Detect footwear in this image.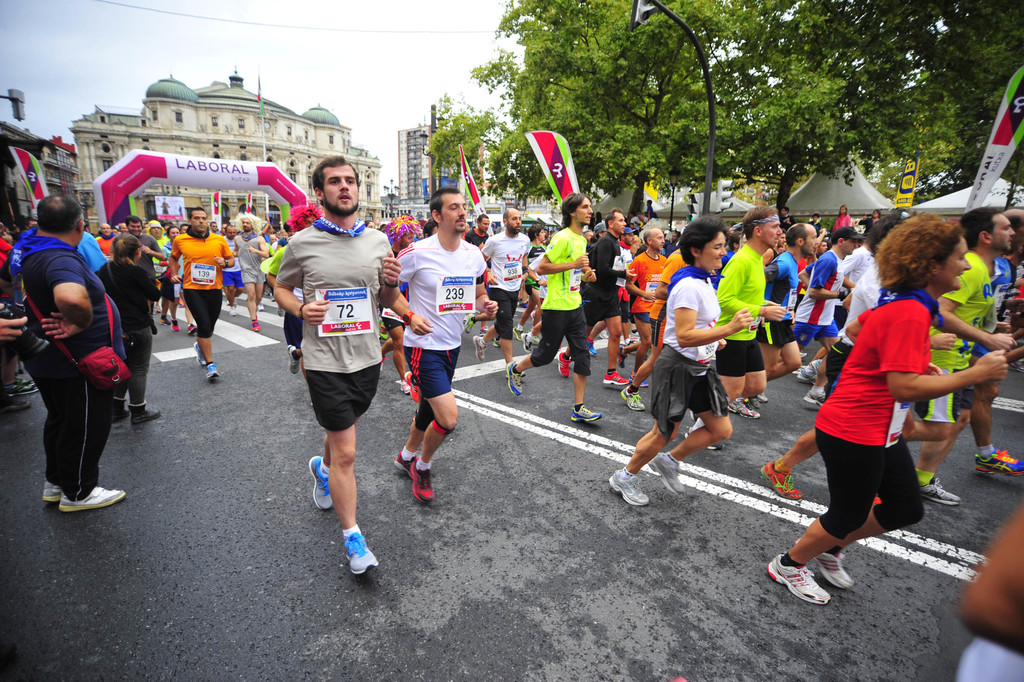
Detection: [x1=682, y1=426, x2=721, y2=454].
